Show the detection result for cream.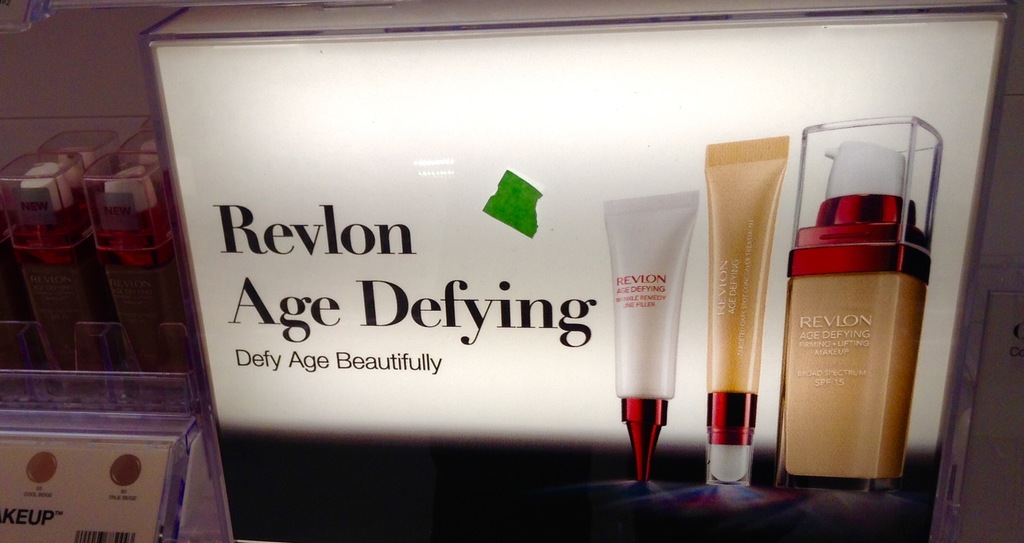
778,279,927,481.
